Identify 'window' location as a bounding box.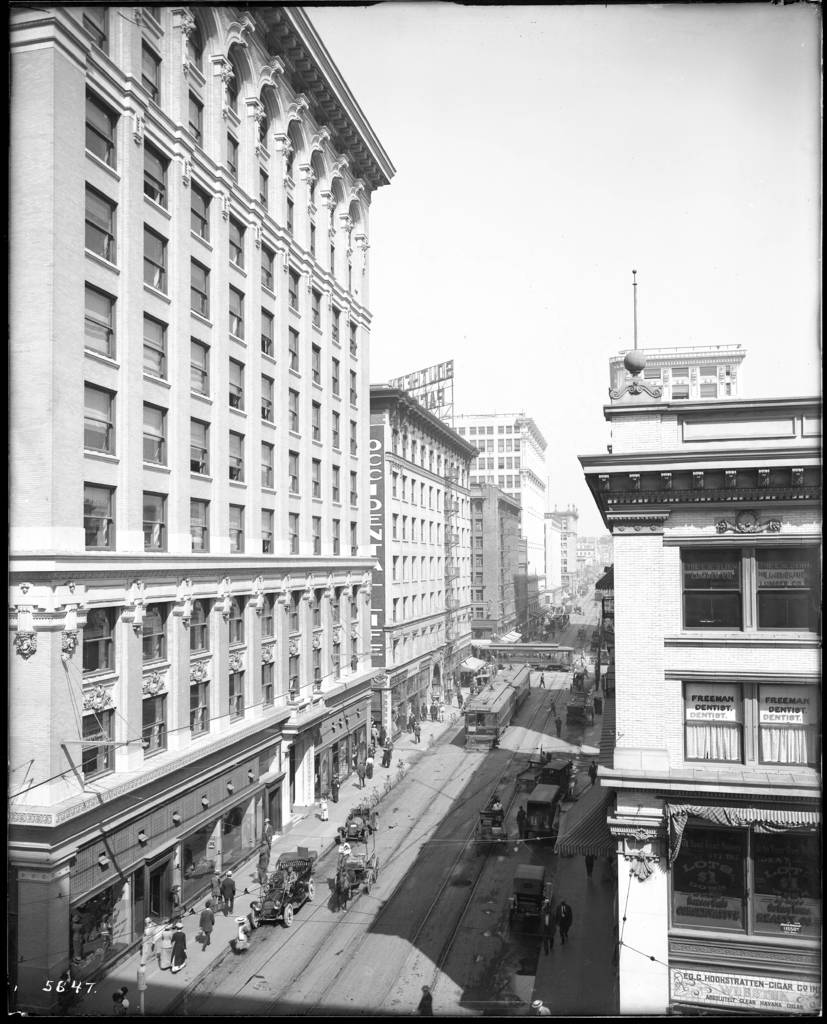
x1=186 y1=500 x2=216 y2=556.
